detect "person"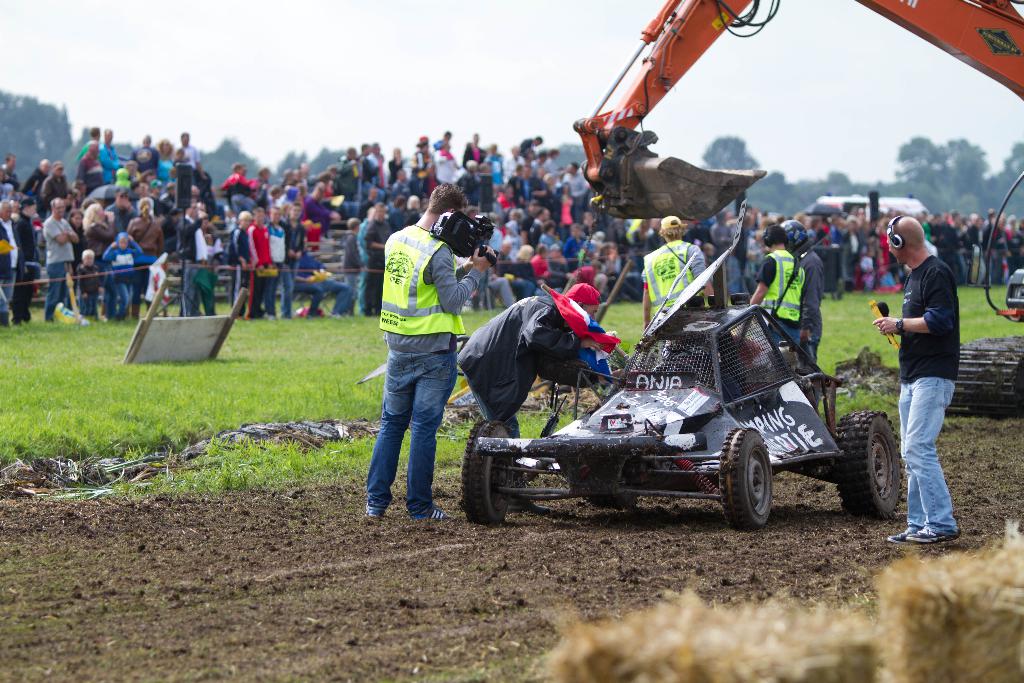
(871, 215, 959, 548)
